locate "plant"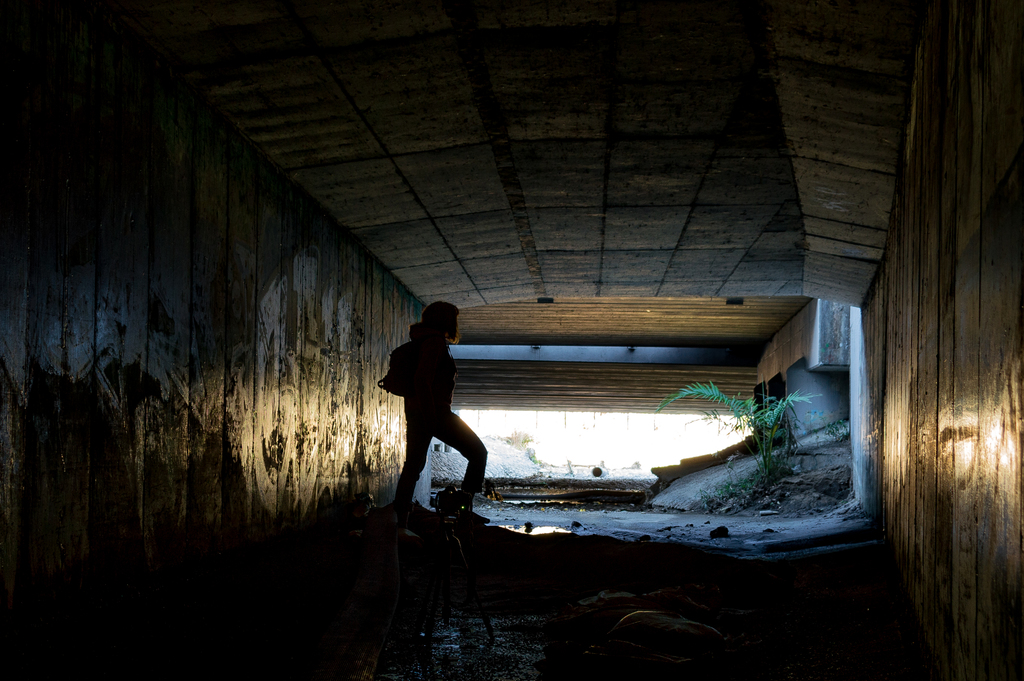
box=[812, 408, 850, 439]
